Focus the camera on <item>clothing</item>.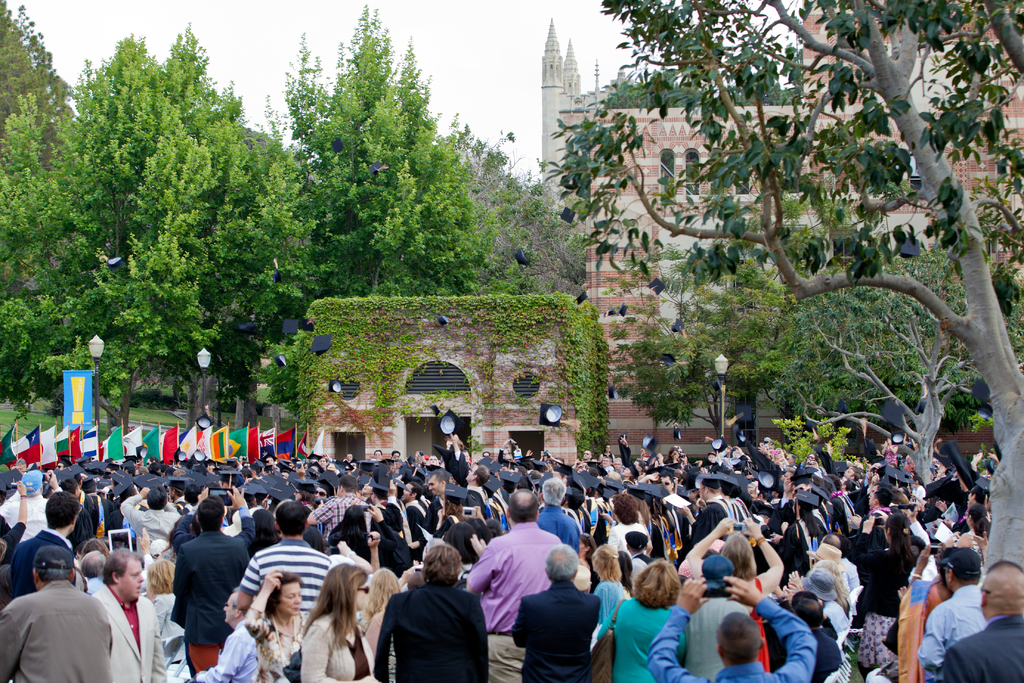
Focus region: box=[7, 522, 70, 581].
